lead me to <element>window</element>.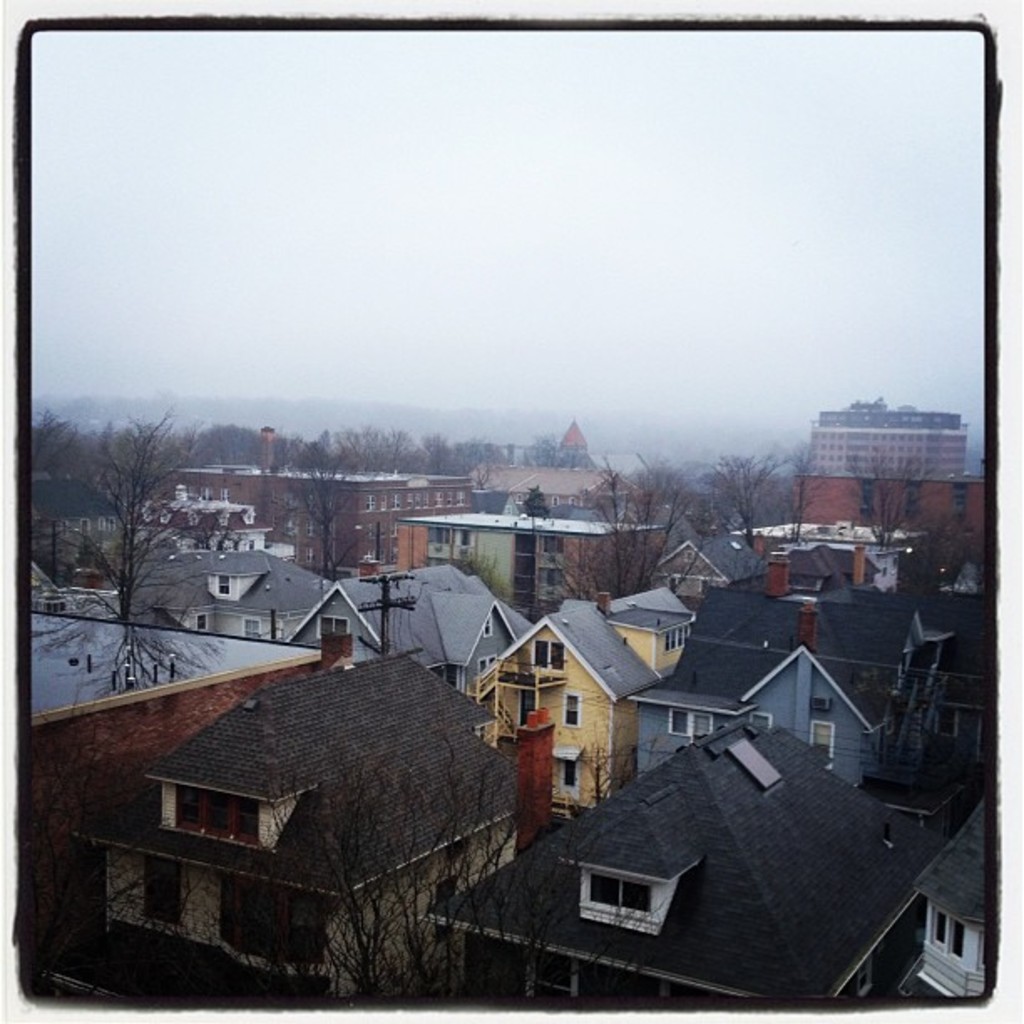
Lead to (562,693,589,730).
